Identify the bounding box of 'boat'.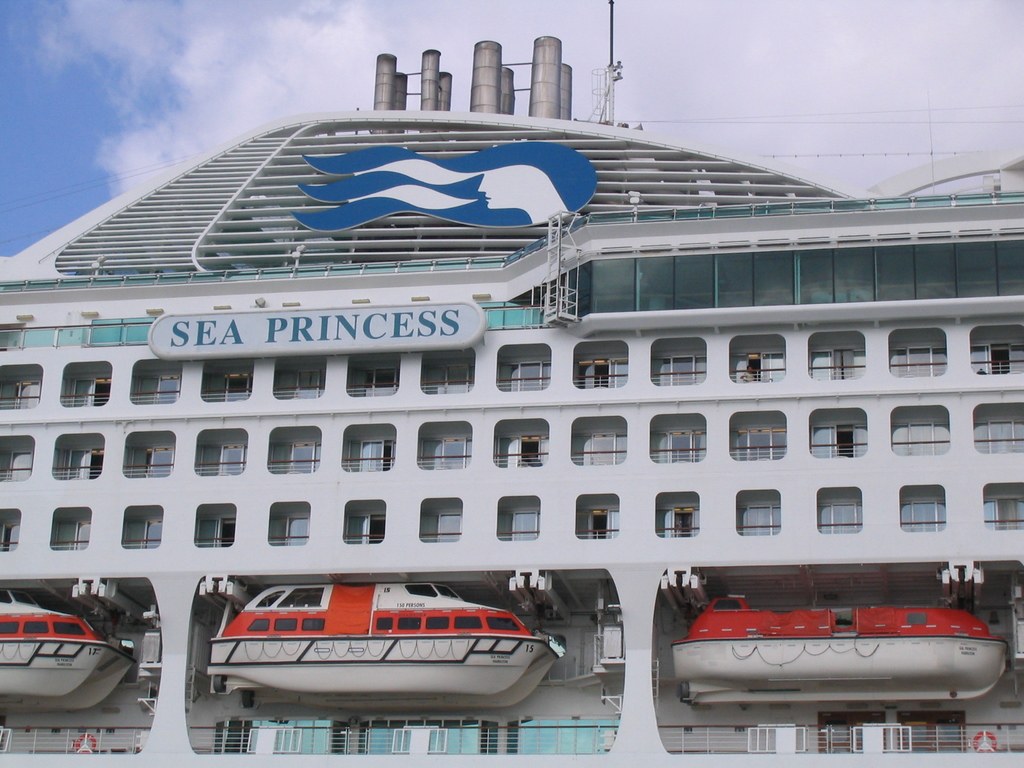
rect(0, 0, 1023, 767).
